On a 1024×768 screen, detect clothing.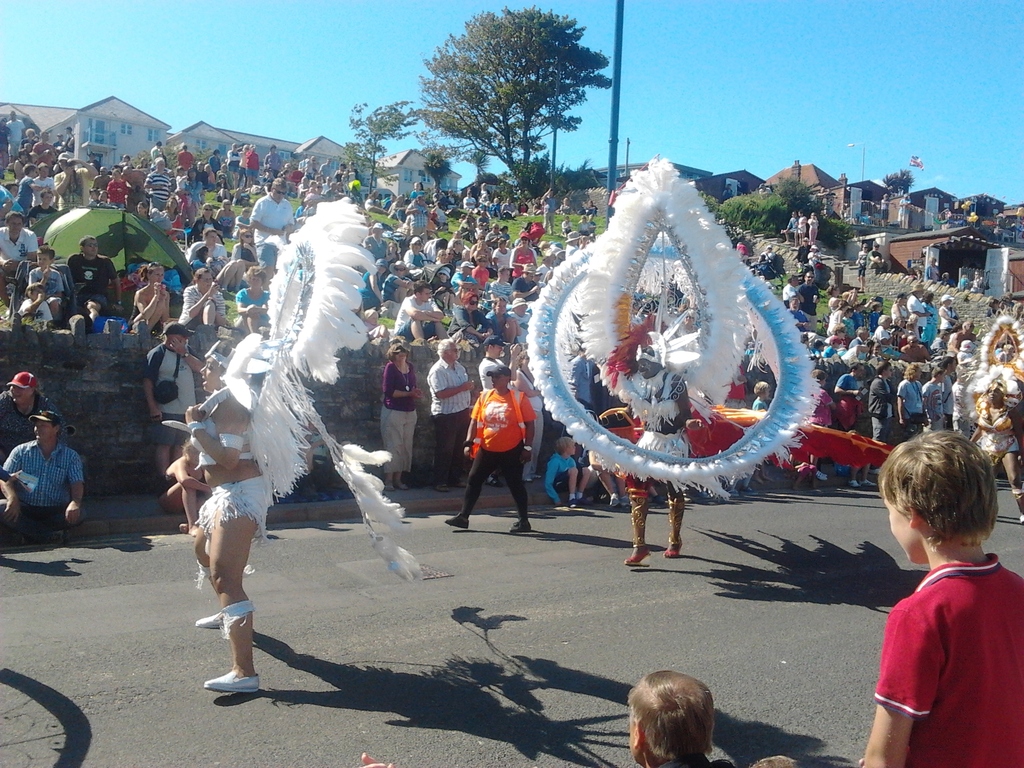
<region>191, 428, 271, 527</region>.
